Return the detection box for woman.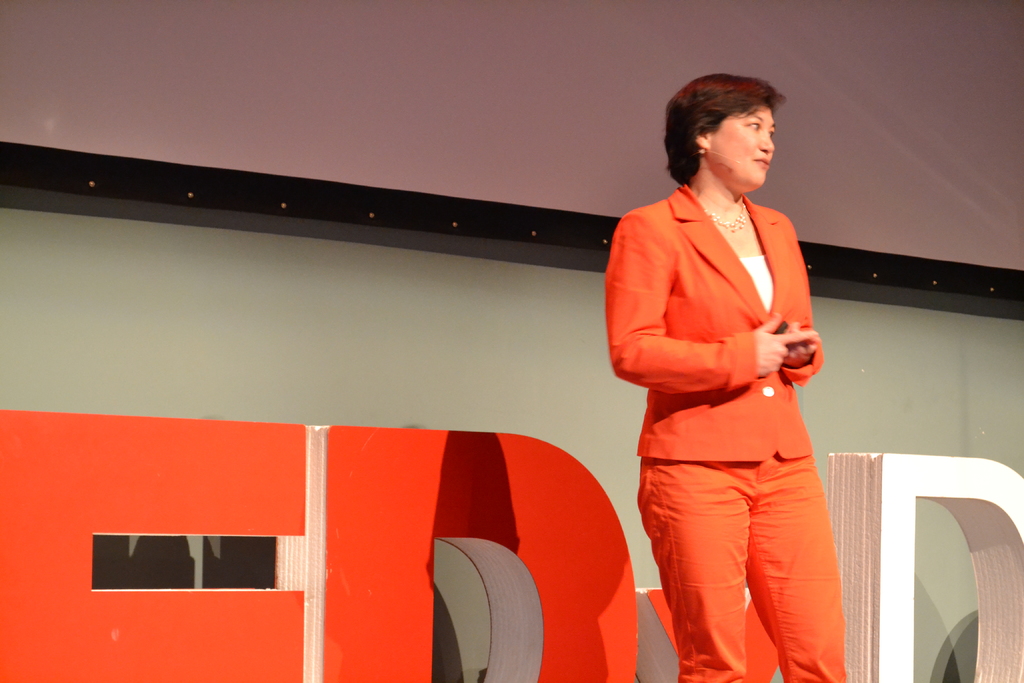
[x1=580, y1=81, x2=847, y2=682].
